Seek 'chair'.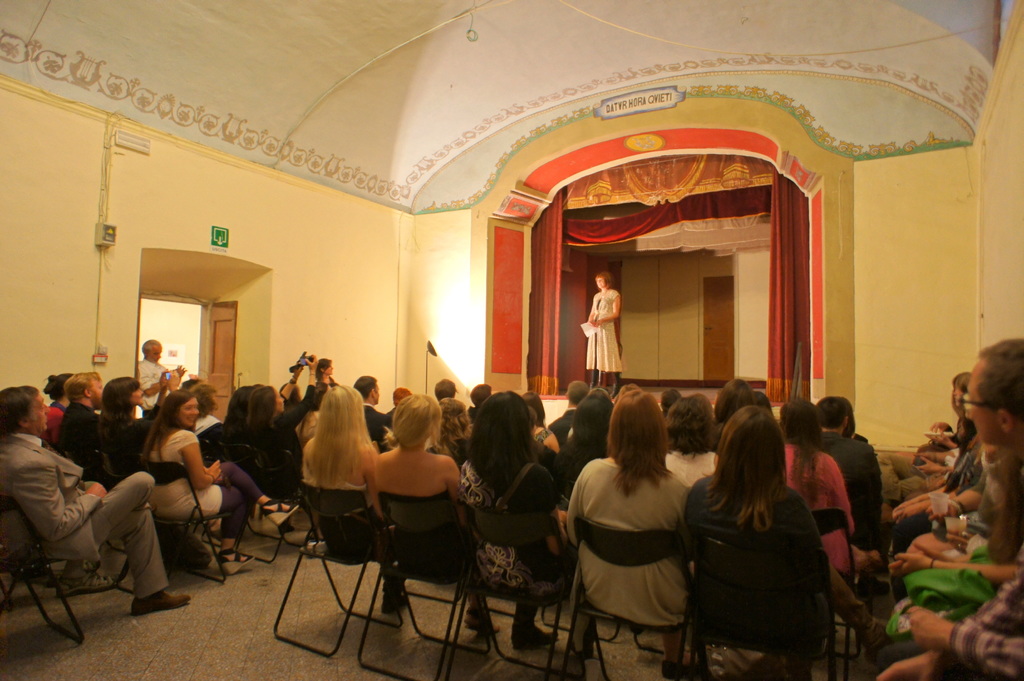
356/486/491/680.
